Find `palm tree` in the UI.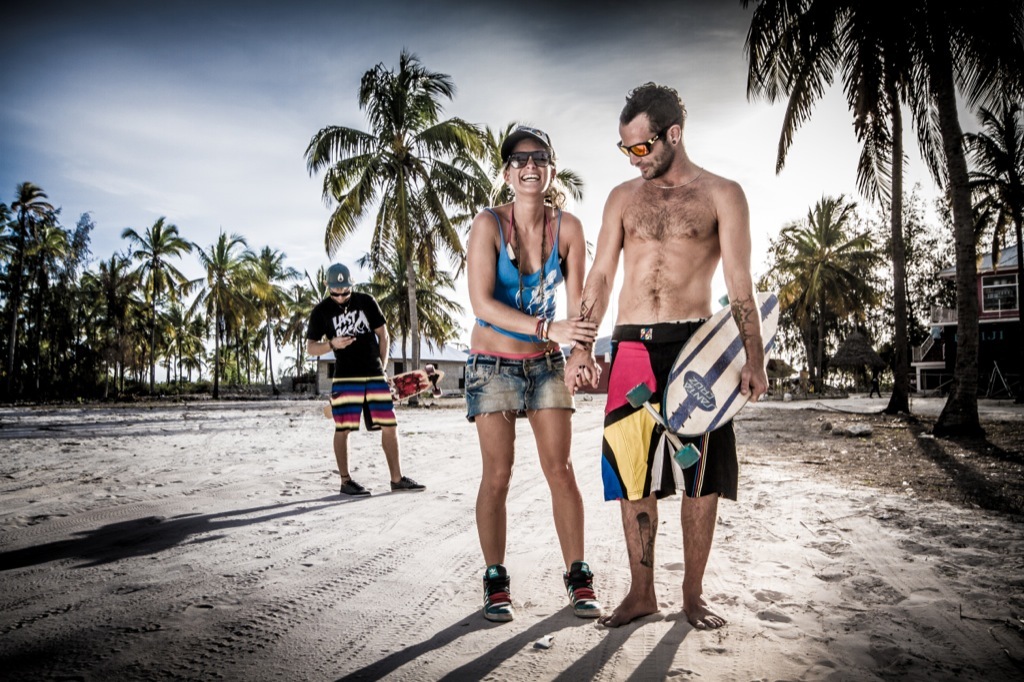
UI element at bbox=(117, 215, 191, 377).
